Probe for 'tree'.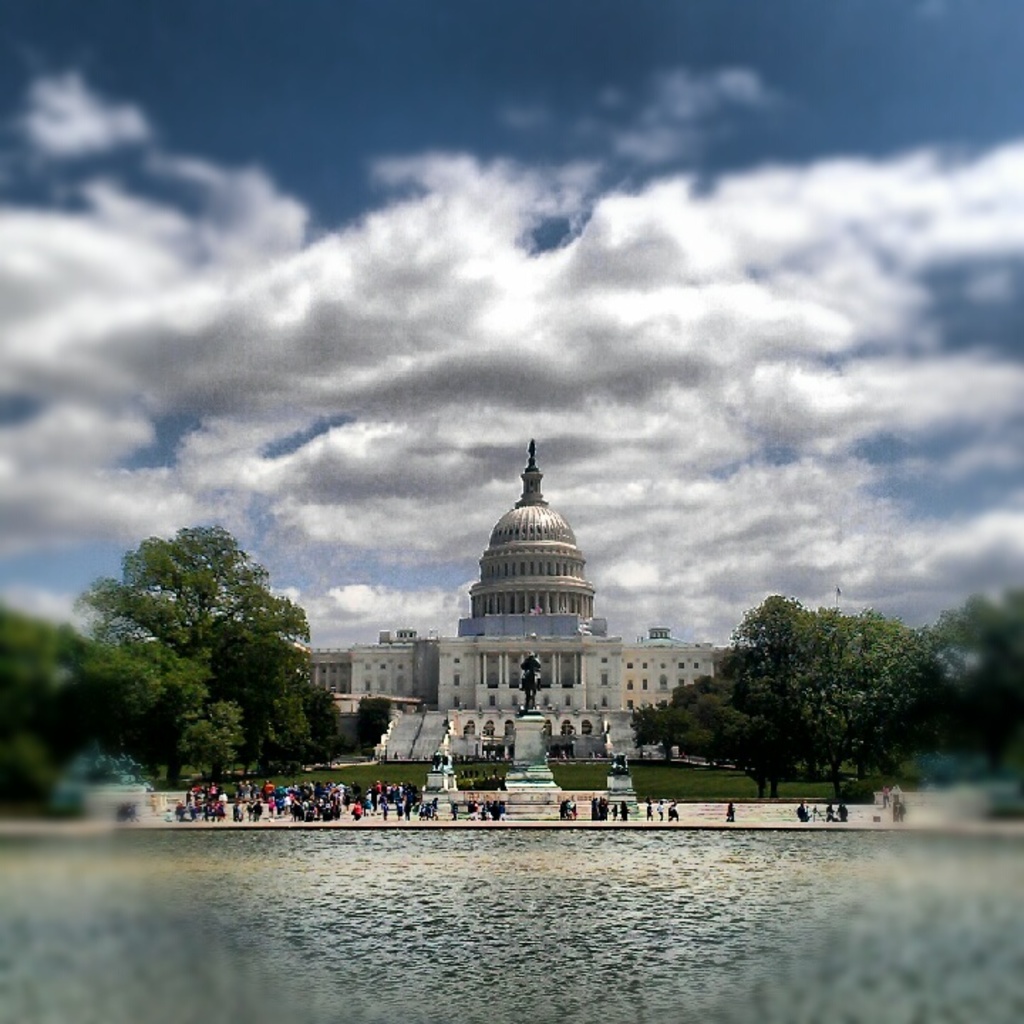
Probe result: BBox(0, 604, 105, 792).
